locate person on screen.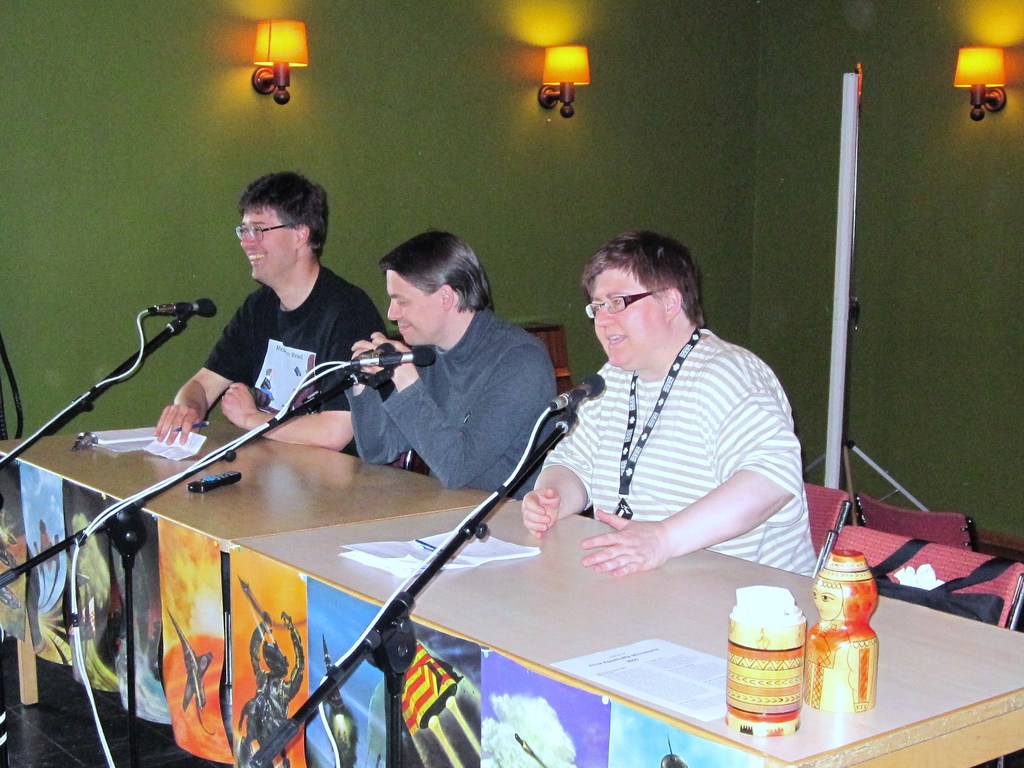
On screen at region(525, 232, 817, 577).
